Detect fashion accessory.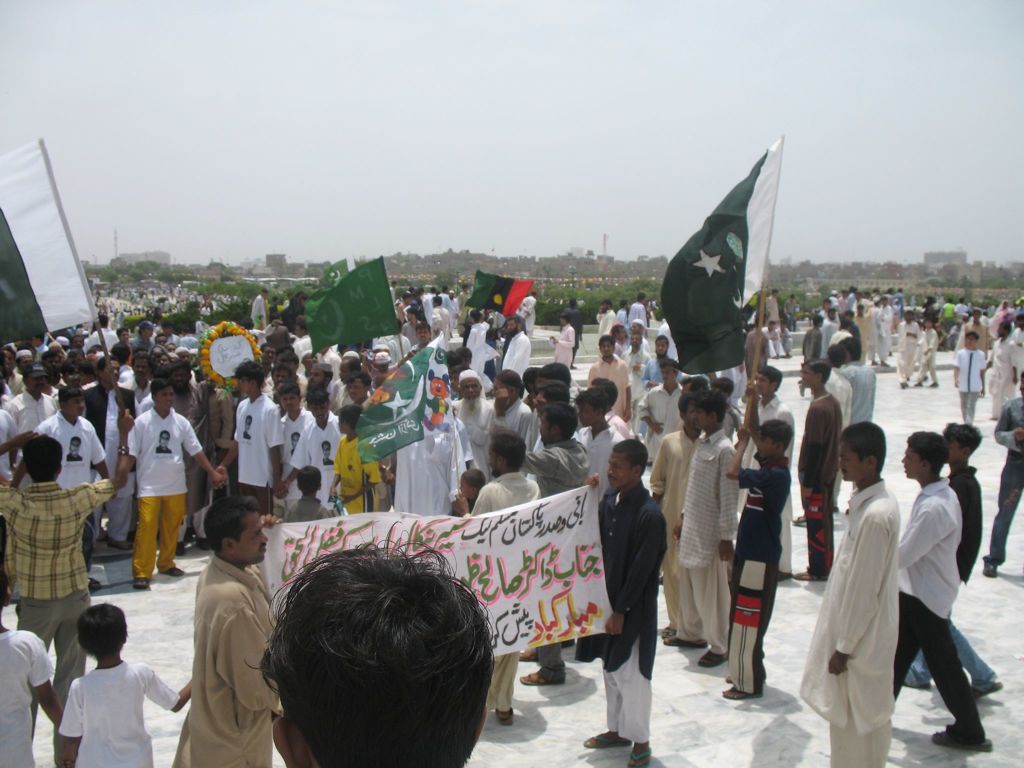
Detected at bbox=[982, 568, 996, 577].
